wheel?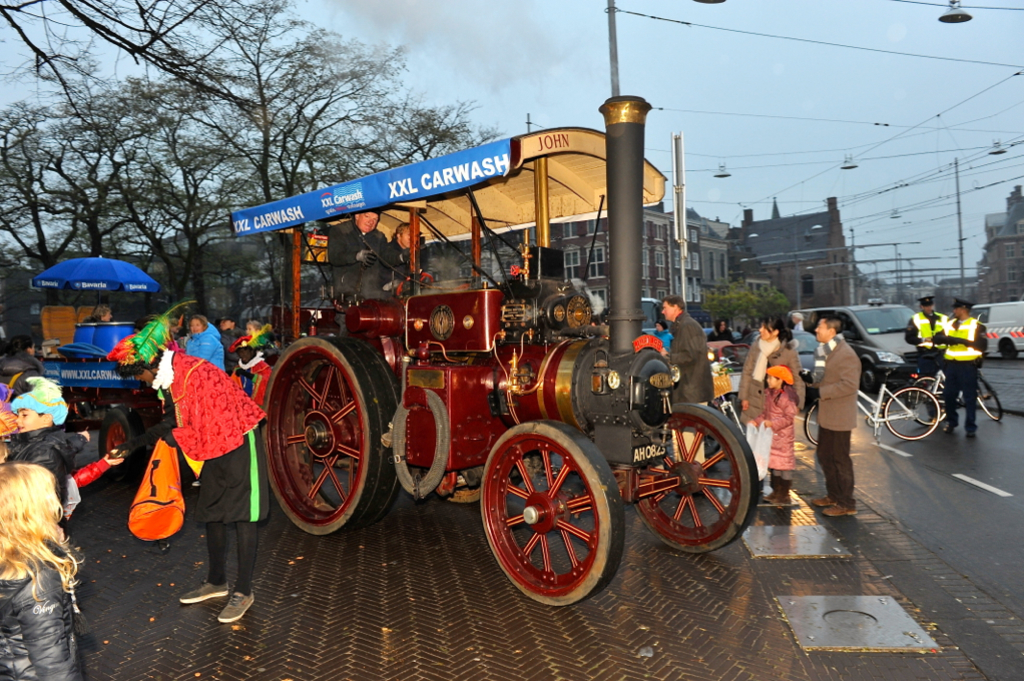
[left=883, top=387, right=940, bottom=440]
